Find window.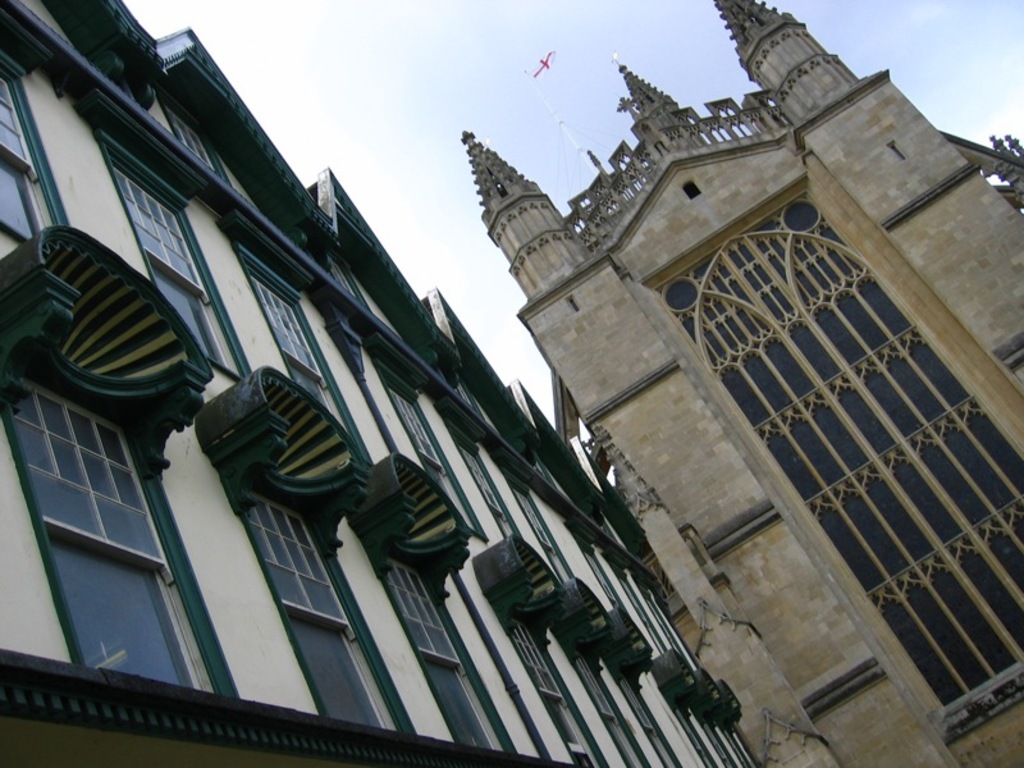
l=383, t=556, r=516, b=759.
